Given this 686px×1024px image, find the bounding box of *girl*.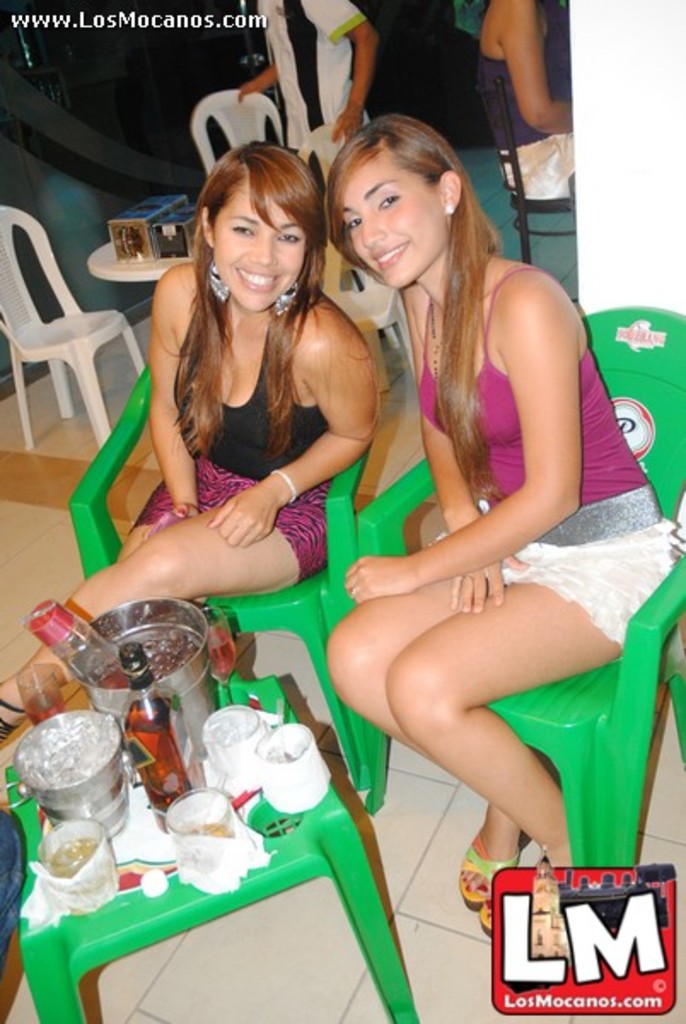
[x1=0, y1=145, x2=381, y2=727].
